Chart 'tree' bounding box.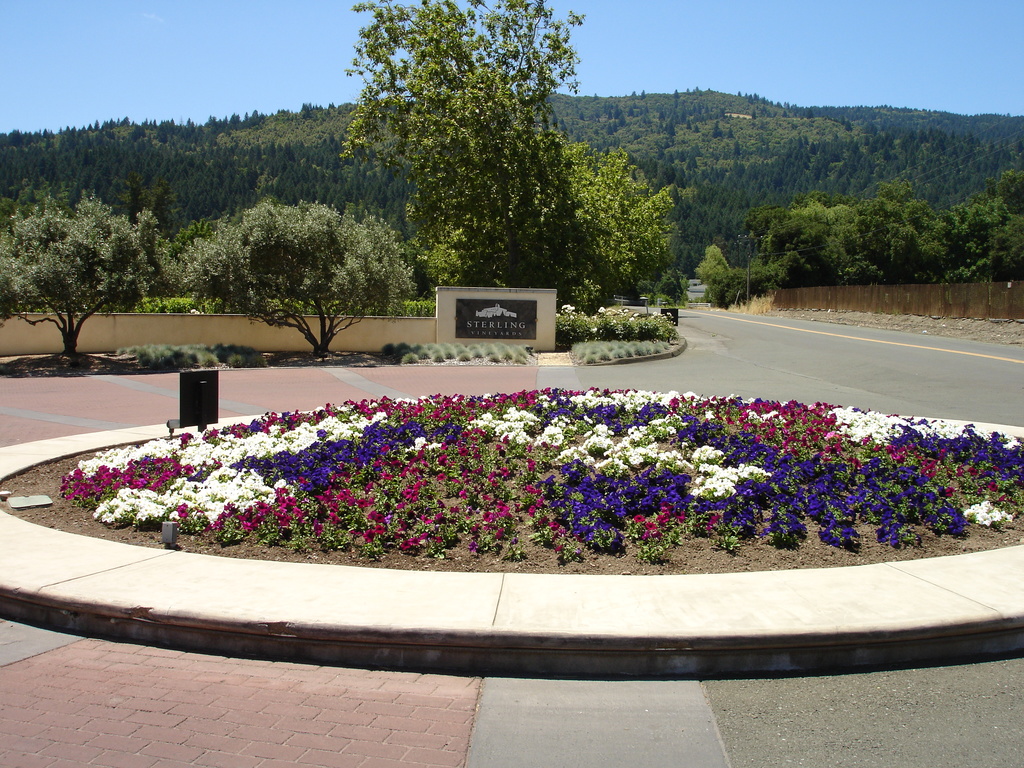
Charted: pyautogui.locateOnScreen(6, 158, 156, 351).
